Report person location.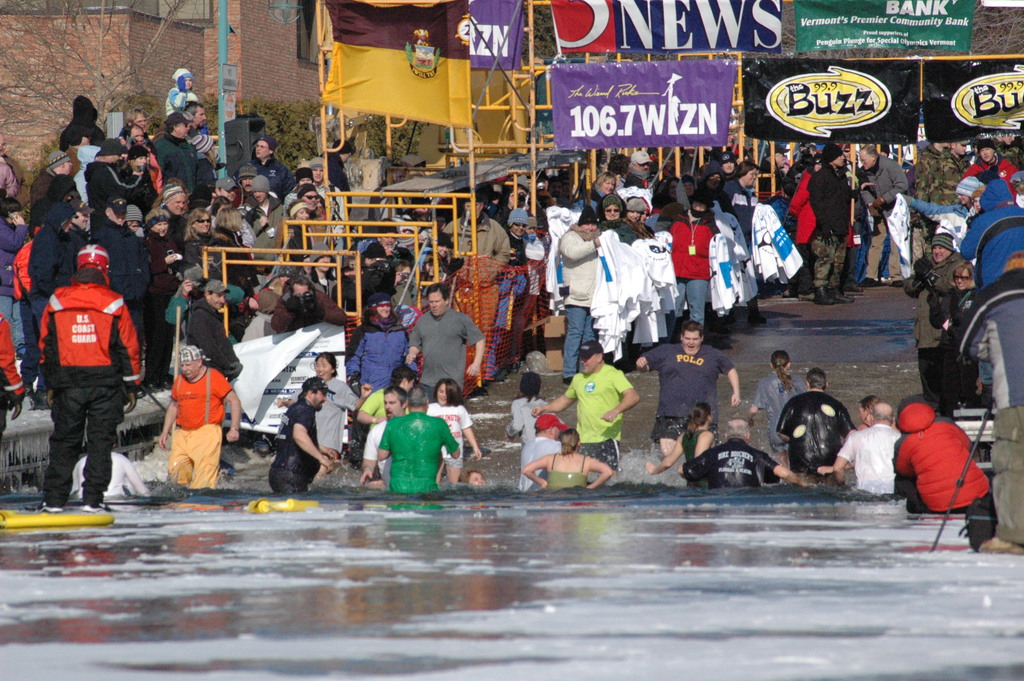
Report: Rect(344, 288, 408, 393).
